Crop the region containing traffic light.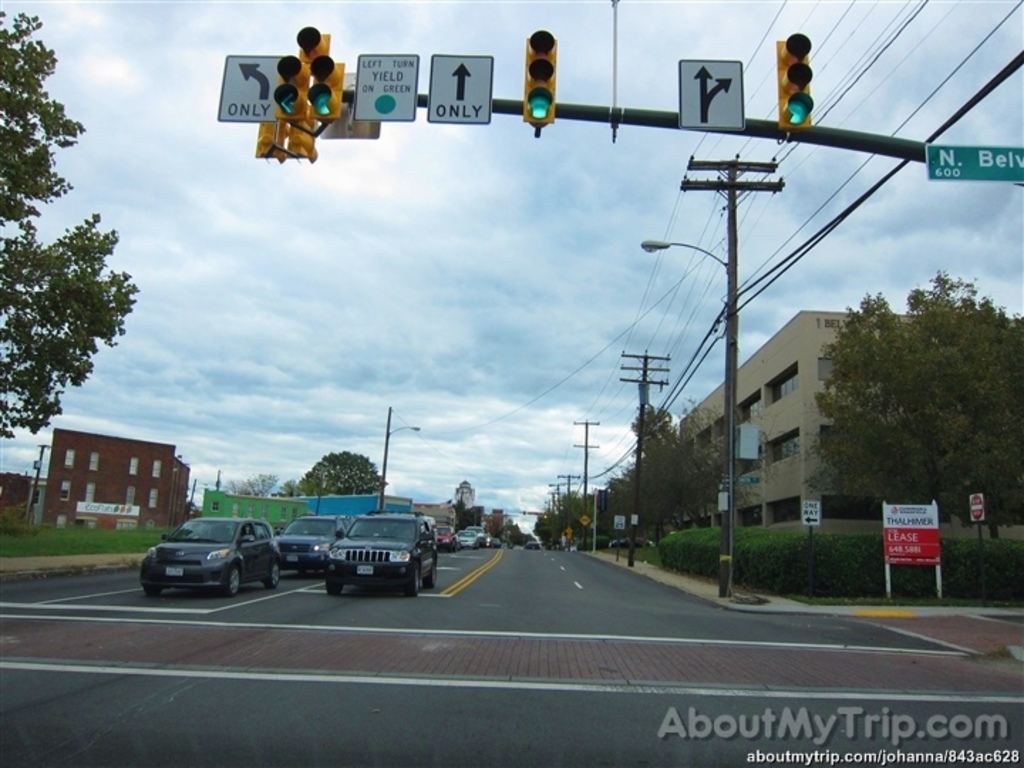
Crop region: bbox=[255, 122, 319, 165].
